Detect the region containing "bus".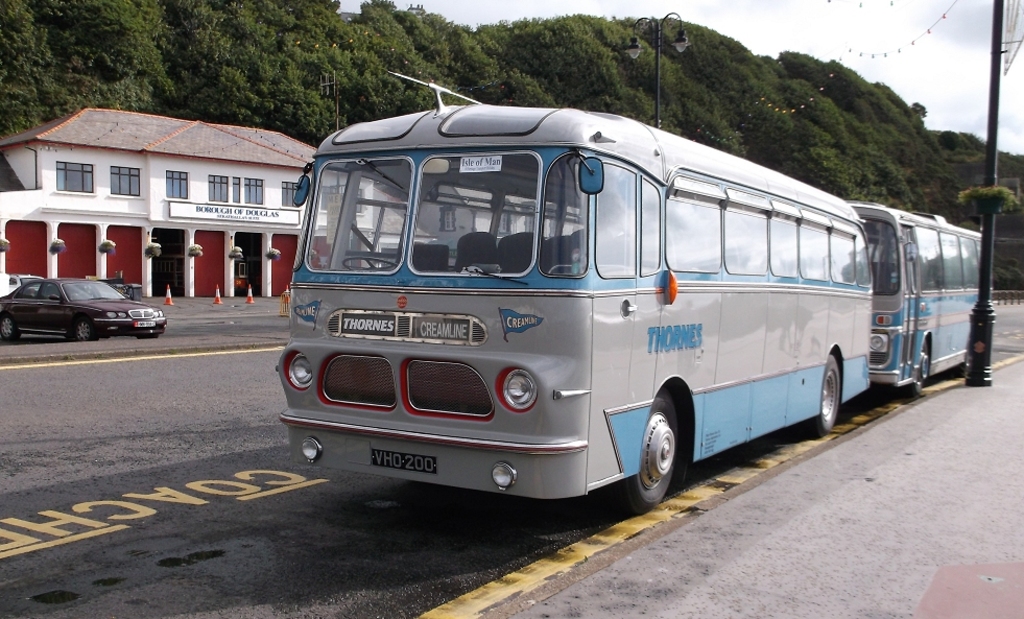
Rect(275, 101, 872, 507).
